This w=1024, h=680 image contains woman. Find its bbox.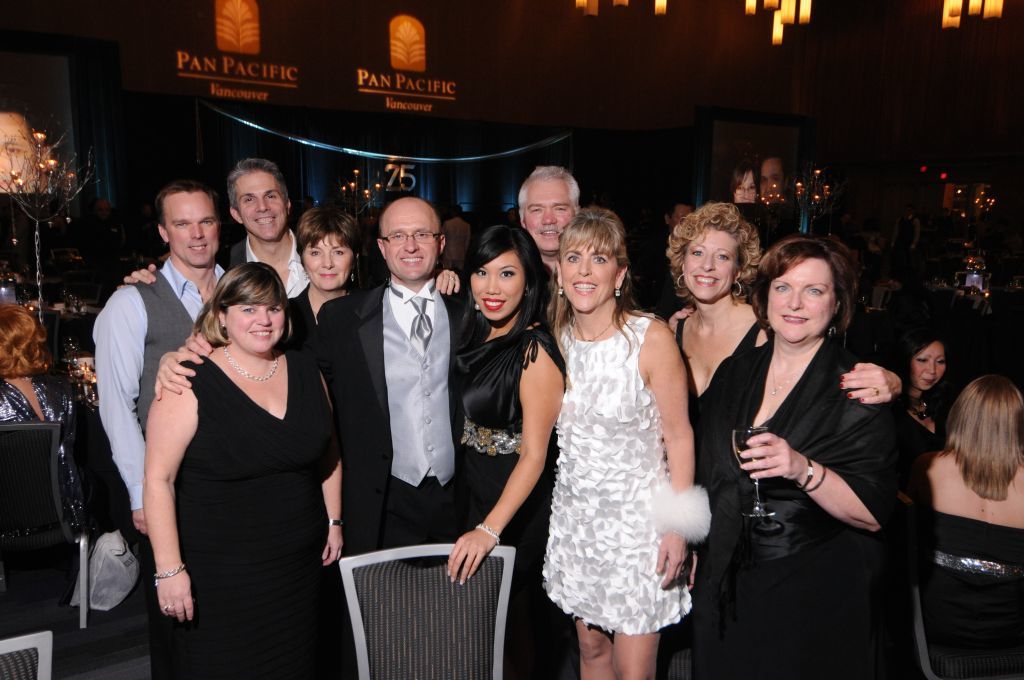
{"left": 530, "top": 206, "right": 702, "bottom": 679}.
